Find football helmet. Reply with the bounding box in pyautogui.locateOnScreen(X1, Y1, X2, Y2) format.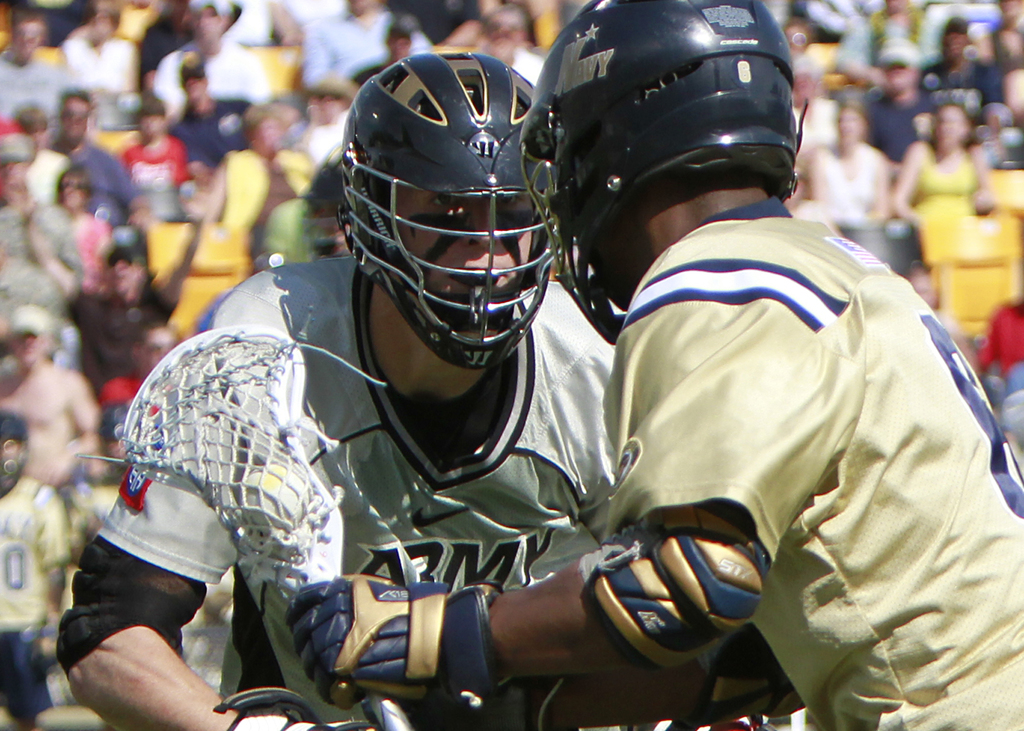
pyautogui.locateOnScreen(339, 28, 573, 412).
